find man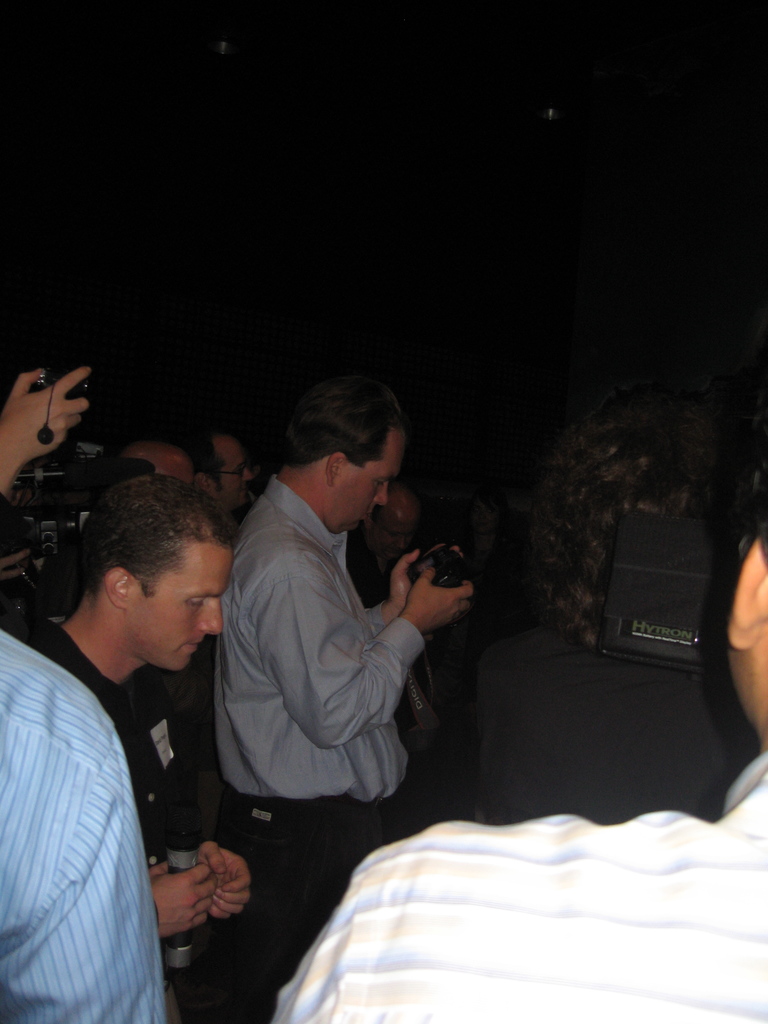
bbox=[344, 481, 431, 607]
